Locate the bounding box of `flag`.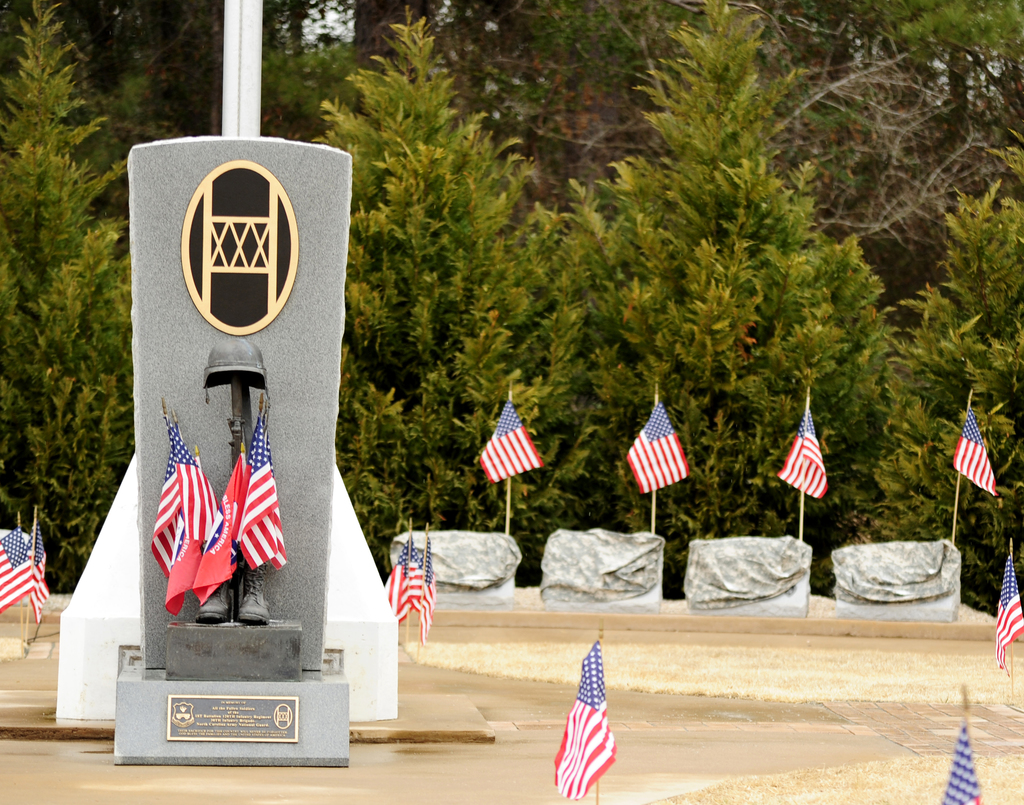
Bounding box: bbox=[420, 527, 442, 644].
